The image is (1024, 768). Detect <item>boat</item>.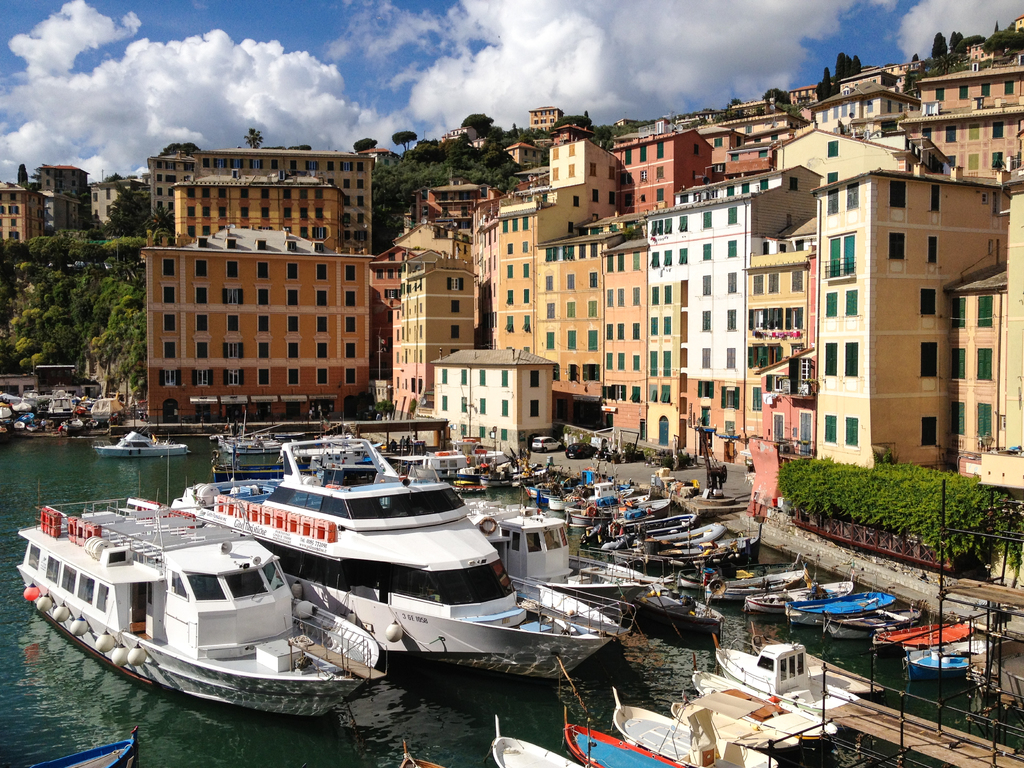
Detection: [461,499,653,611].
